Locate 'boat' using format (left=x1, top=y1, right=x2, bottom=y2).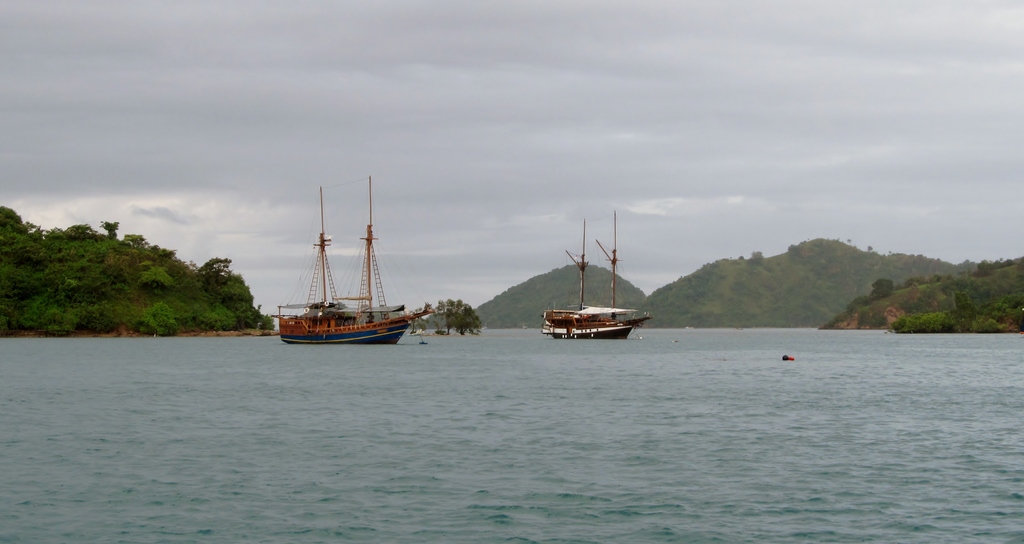
(left=545, top=211, right=652, bottom=338).
